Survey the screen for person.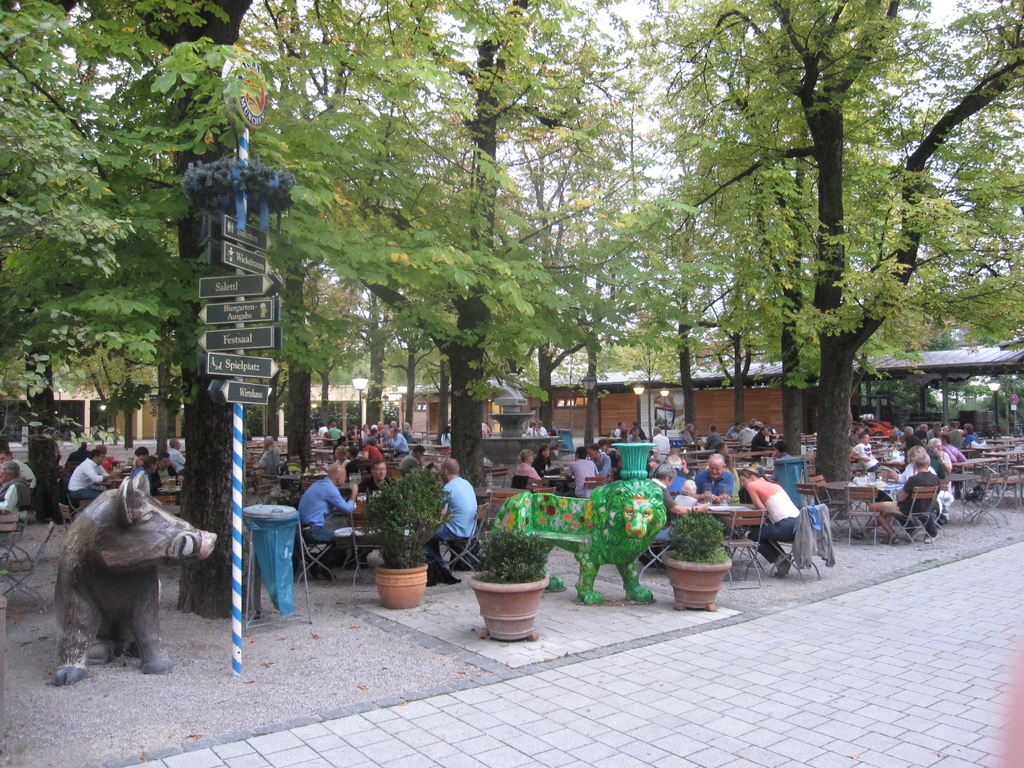
Survey found: l=961, t=421, r=982, b=447.
